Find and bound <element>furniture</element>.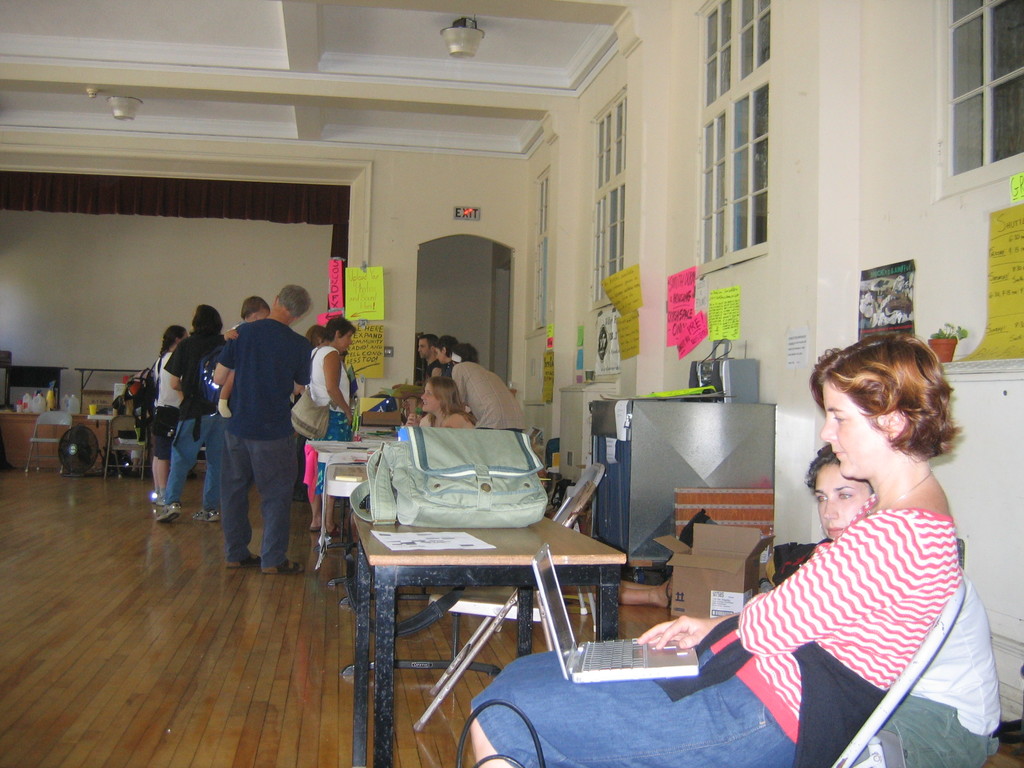
Bound: bbox=(0, 408, 155, 468).
